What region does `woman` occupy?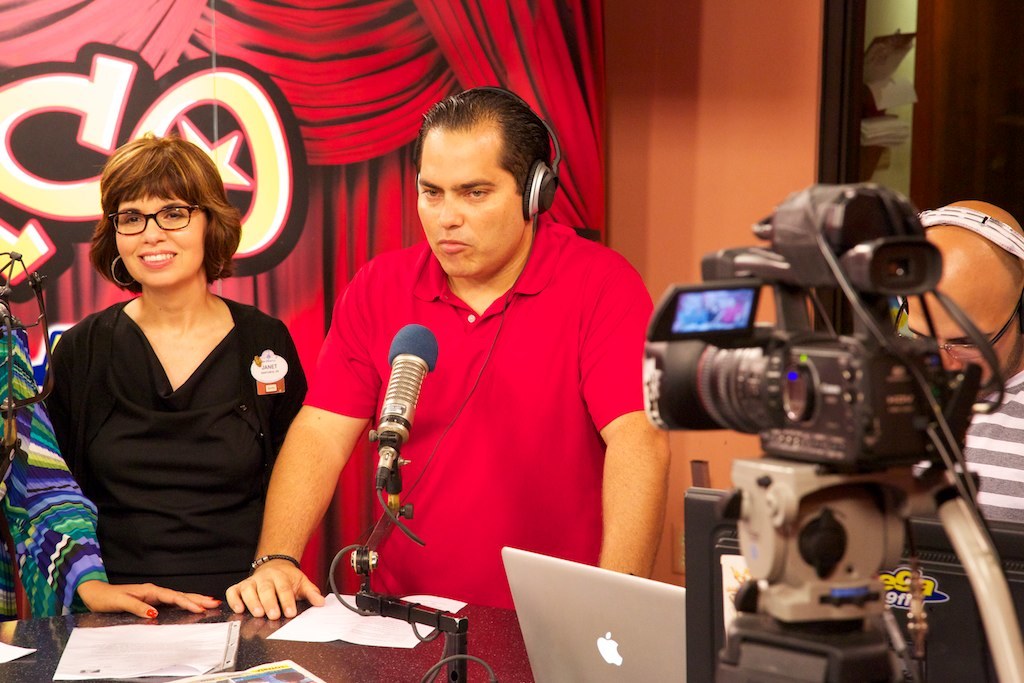
<box>26,140,322,618</box>.
